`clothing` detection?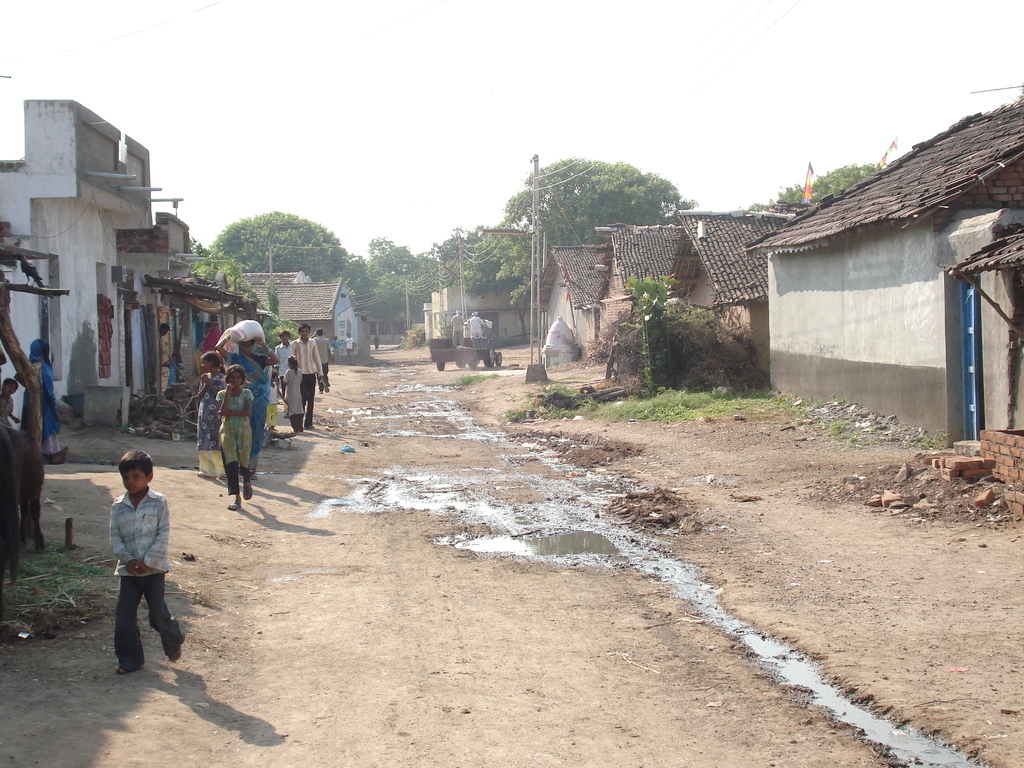
346 338 348 355
